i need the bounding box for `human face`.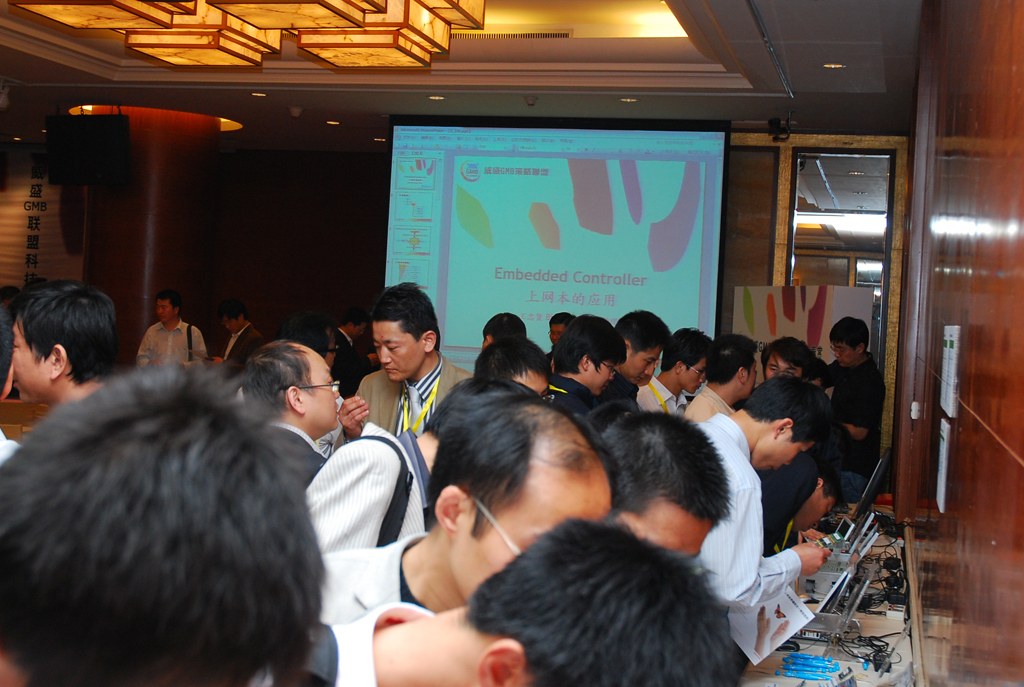
Here it is: {"x1": 805, "y1": 488, "x2": 834, "y2": 532}.
